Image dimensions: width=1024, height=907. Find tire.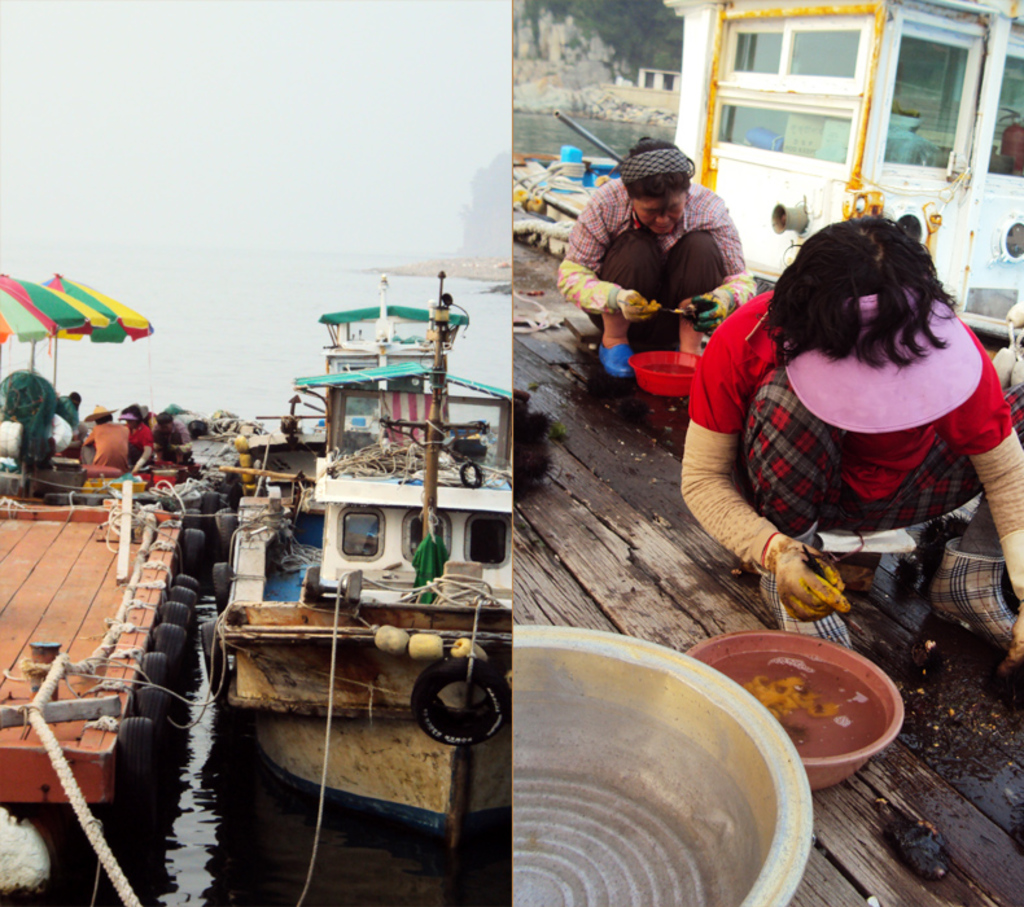
{"left": 211, "top": 557, "right": 233, "bottom": 618}.
